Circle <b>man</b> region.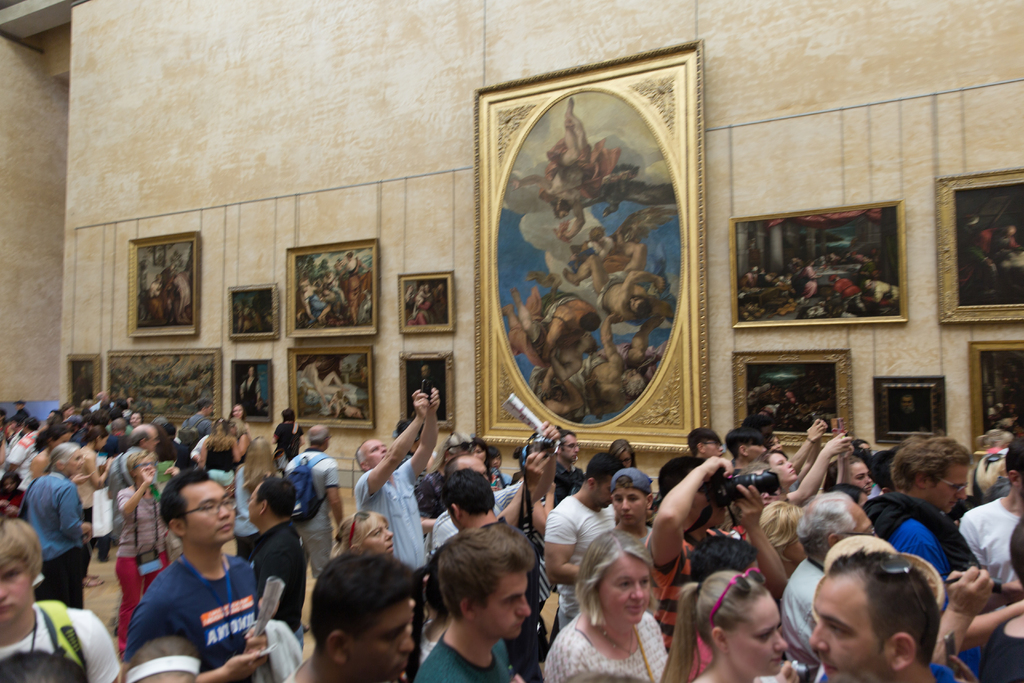
Region: [106, 471, 275, 678].
